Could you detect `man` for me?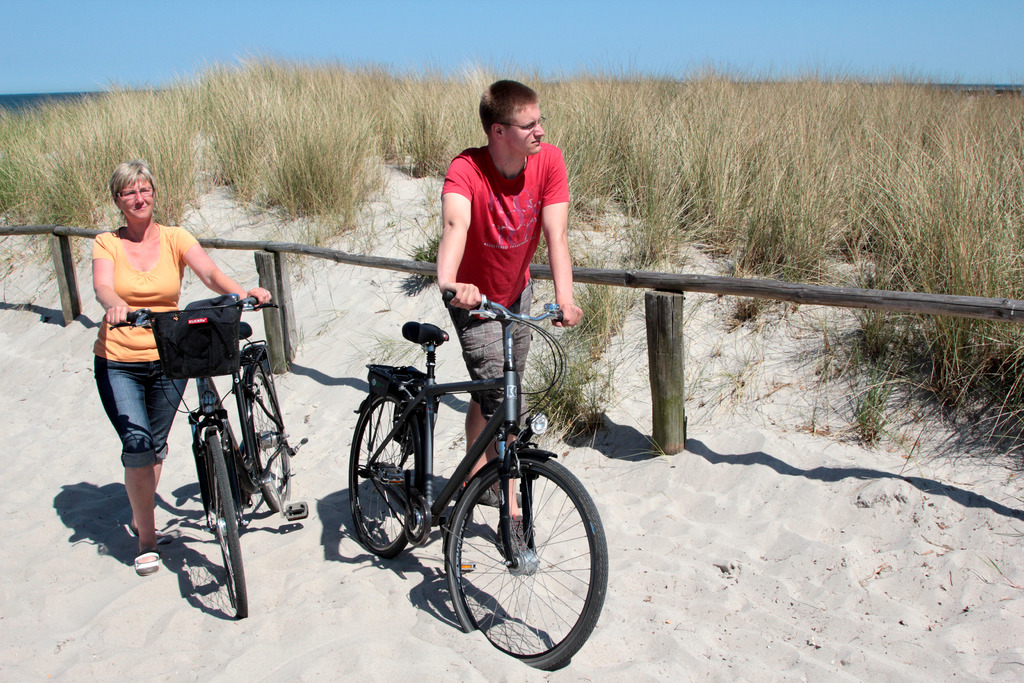
Detection result: bbox=[435, 79, 582, 561].
